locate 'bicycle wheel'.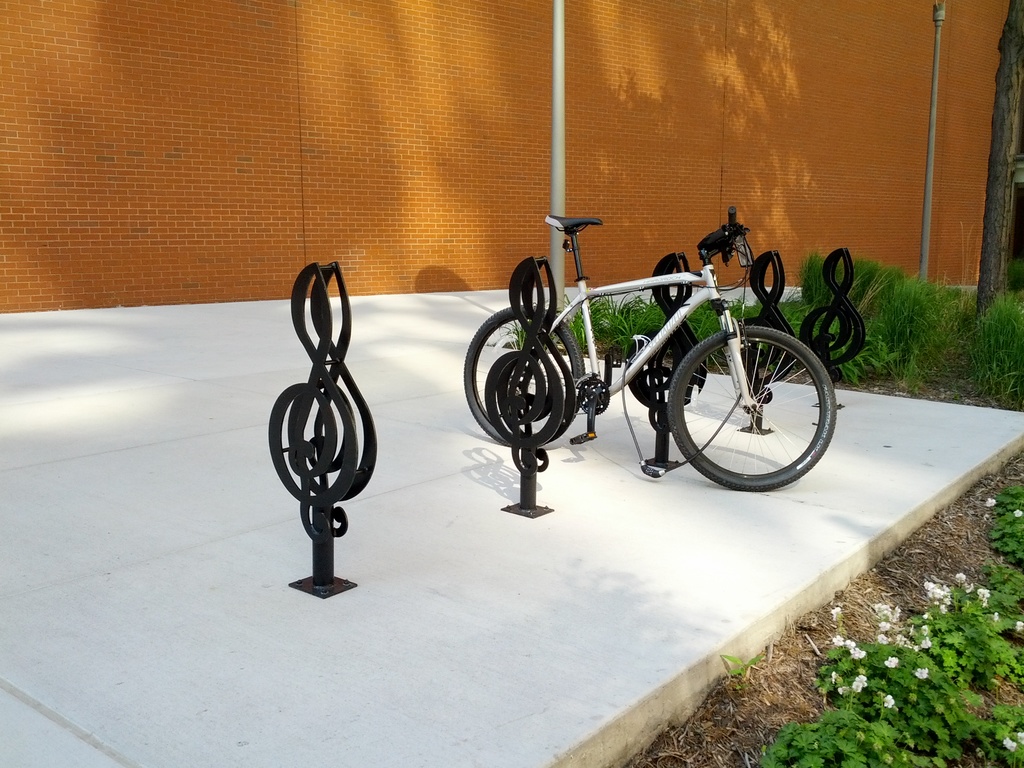
Bounding box: <region>649, 320, 815, 494</region>.
